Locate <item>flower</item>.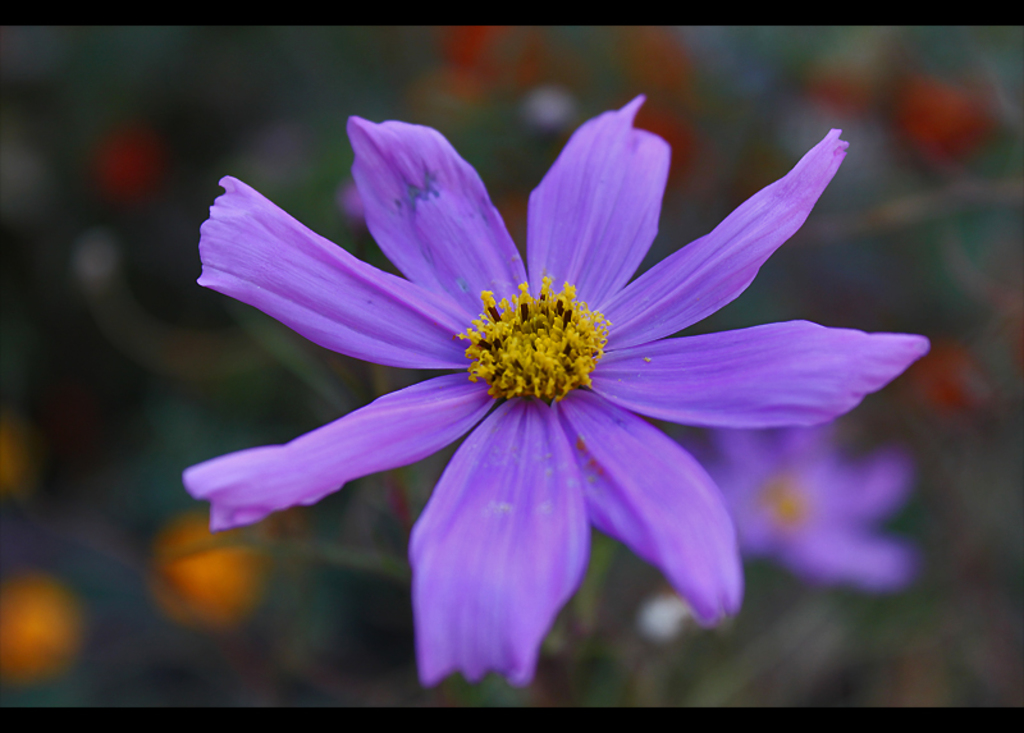
Bounding box: box(134, 90, 929, 705).
